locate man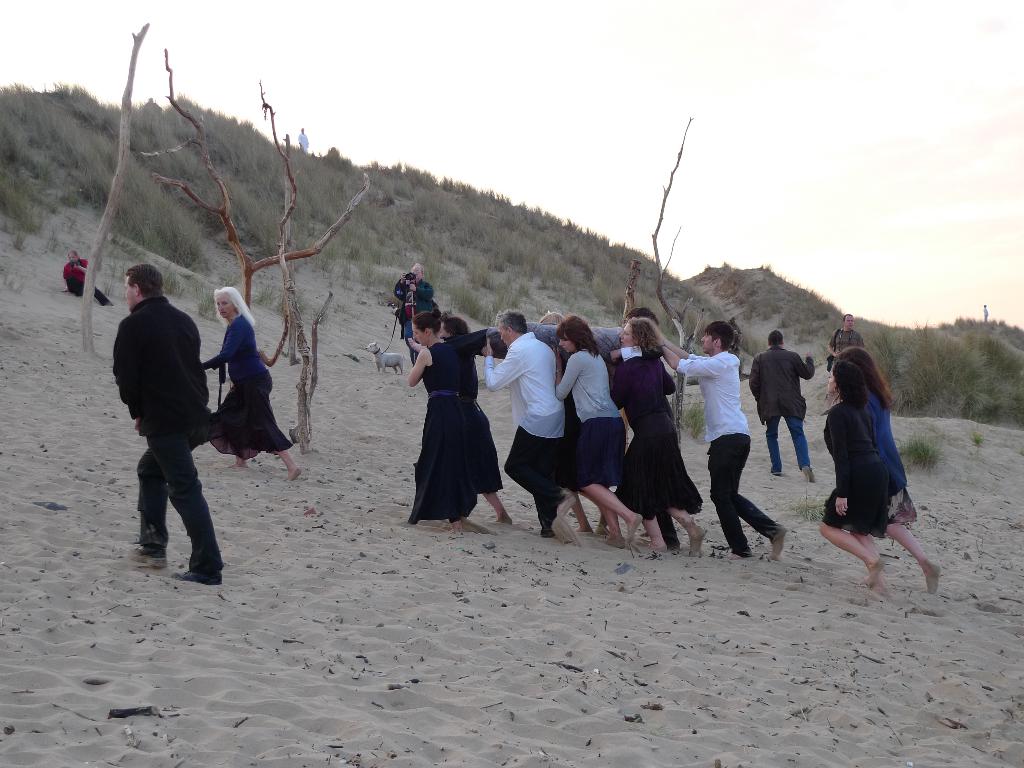
{"x1": 750, "y1": 328, "x2": 813, "y2": 484}
